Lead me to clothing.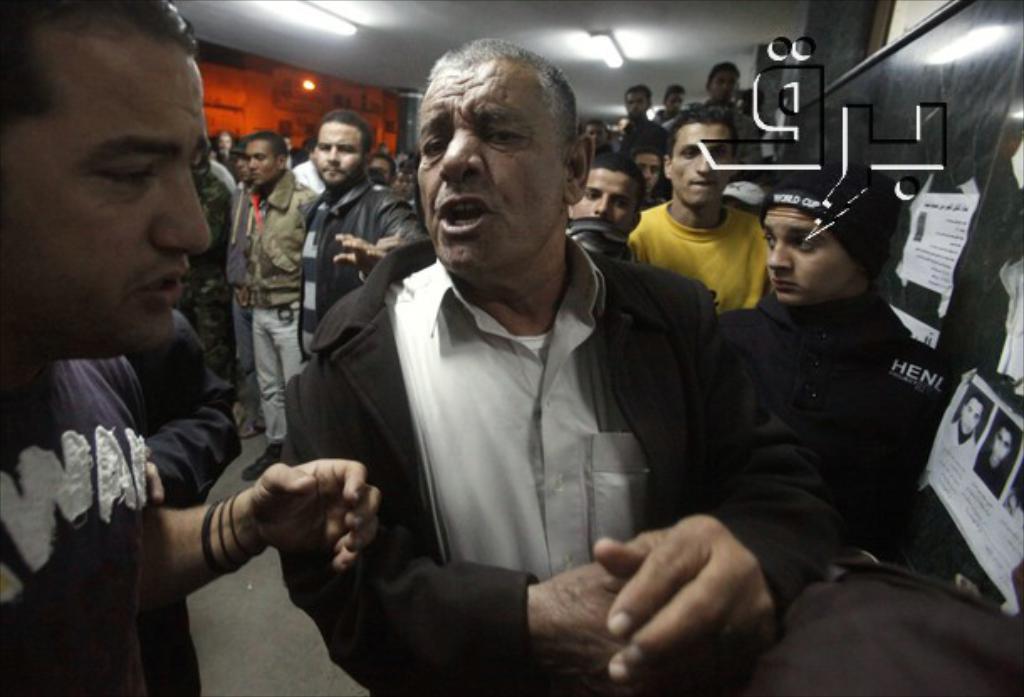
Lead to 641 203 765 297.
